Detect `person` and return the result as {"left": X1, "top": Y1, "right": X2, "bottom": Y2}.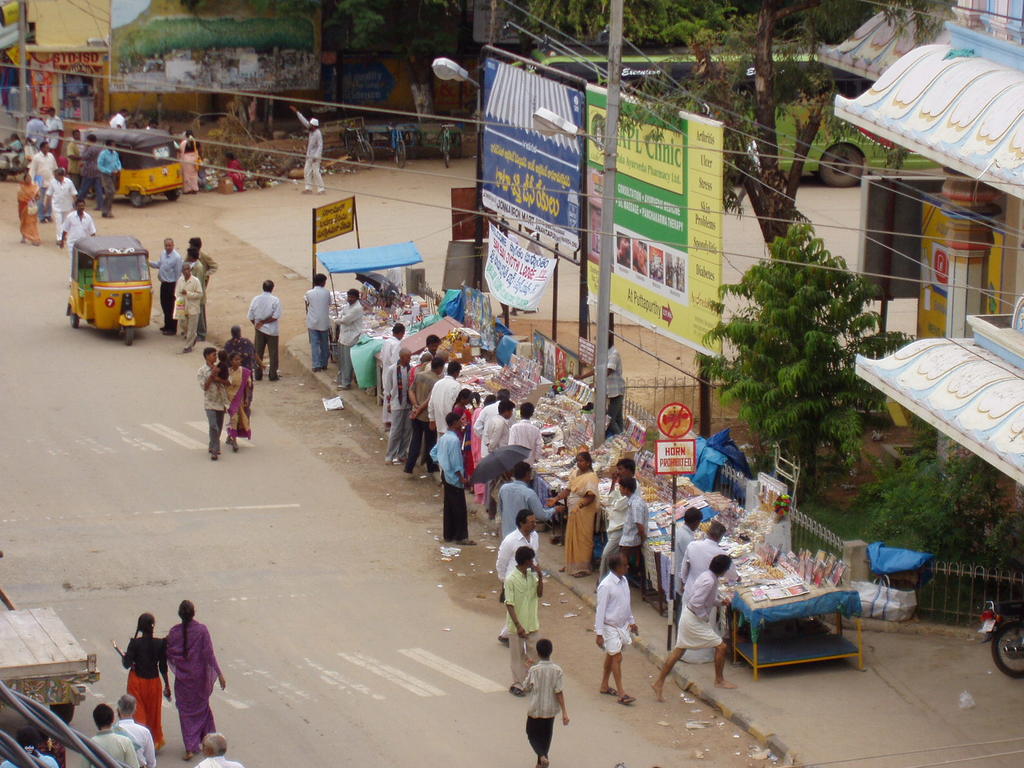
{"left": 301, "top": 272, "right": 333, "bottom": 370}.
